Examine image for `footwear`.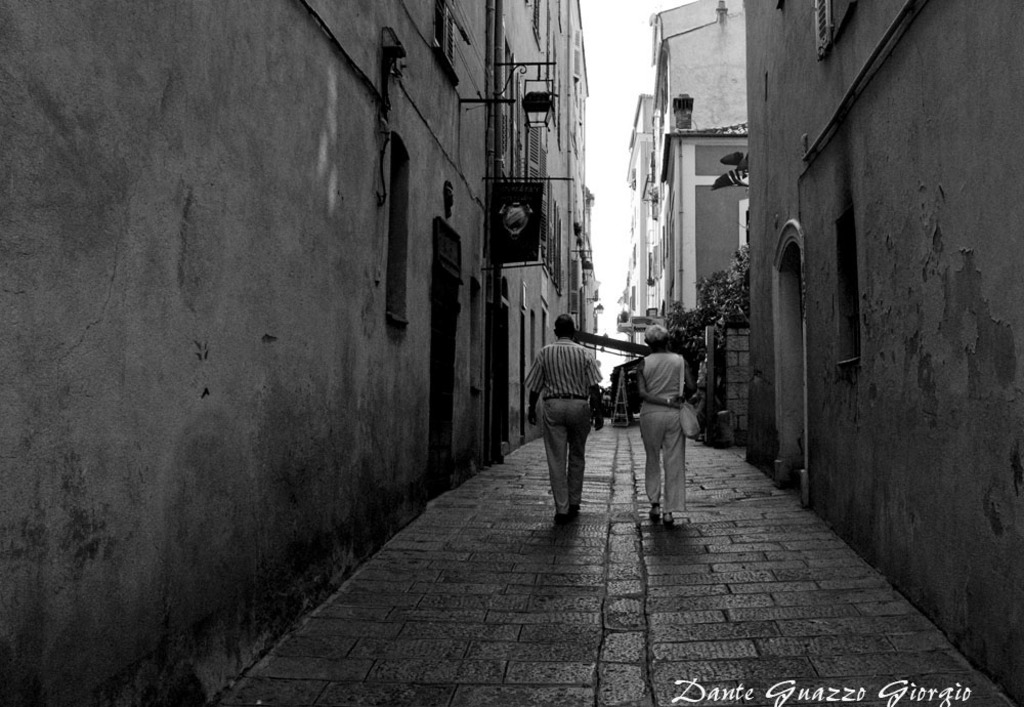
Examination result: select_region(647, 506, 658, 522).
